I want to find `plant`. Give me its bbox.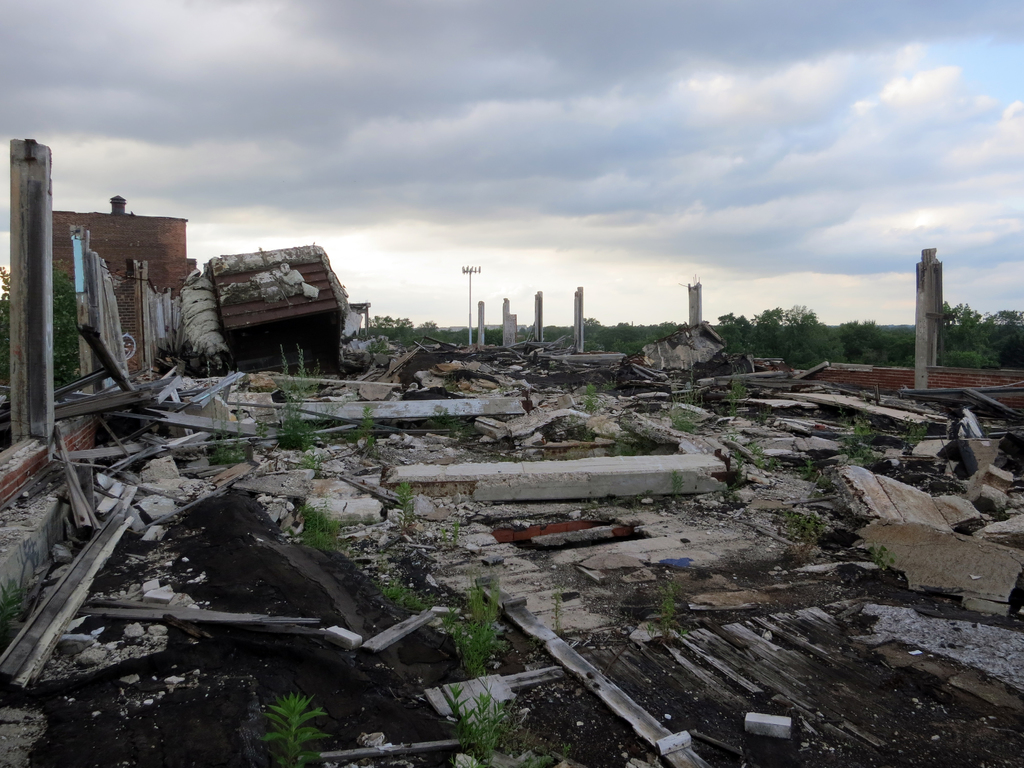
rect(394, 475, 416, 532).
